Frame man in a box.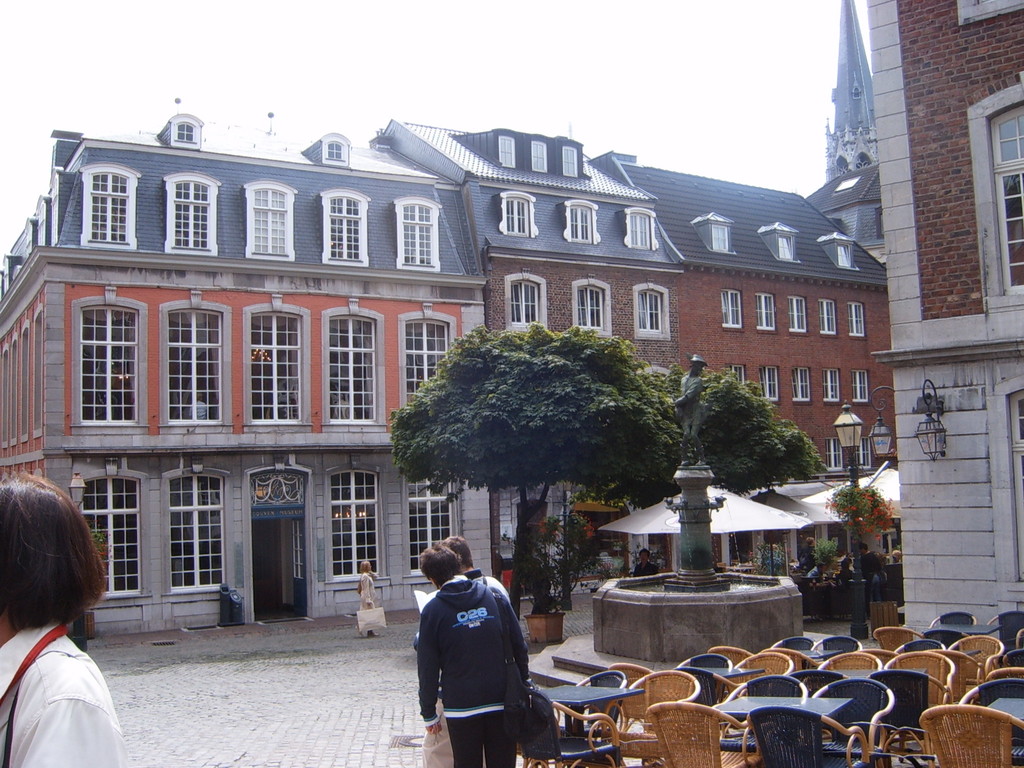
rect(883, 548, 906, 565).
